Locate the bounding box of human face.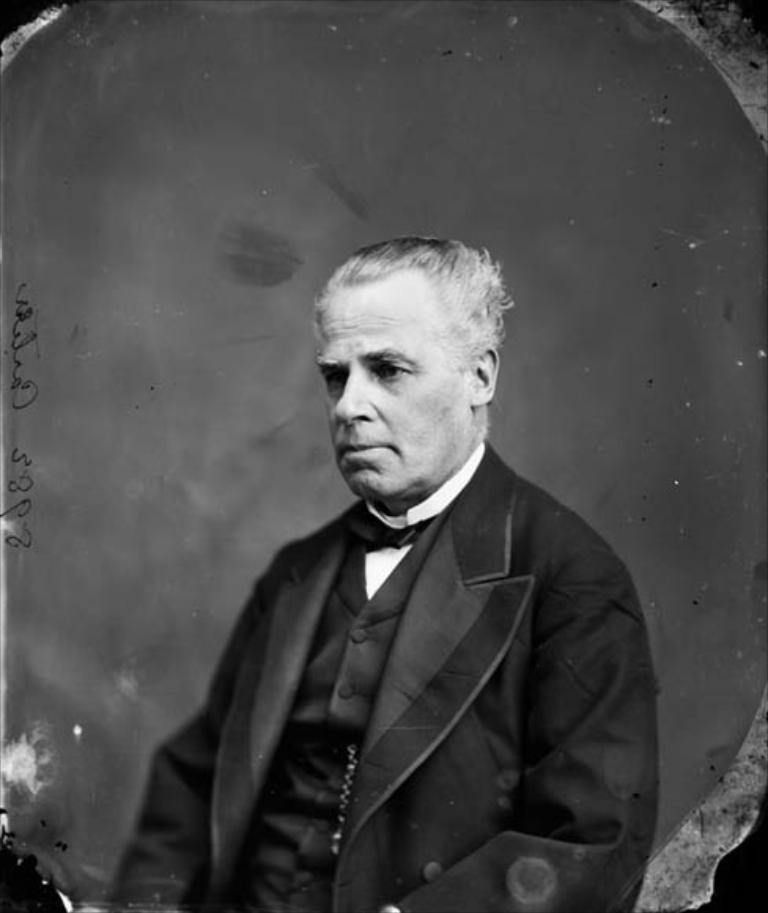
Bounding box: left=321, top=274, right=472, bottom=504.
